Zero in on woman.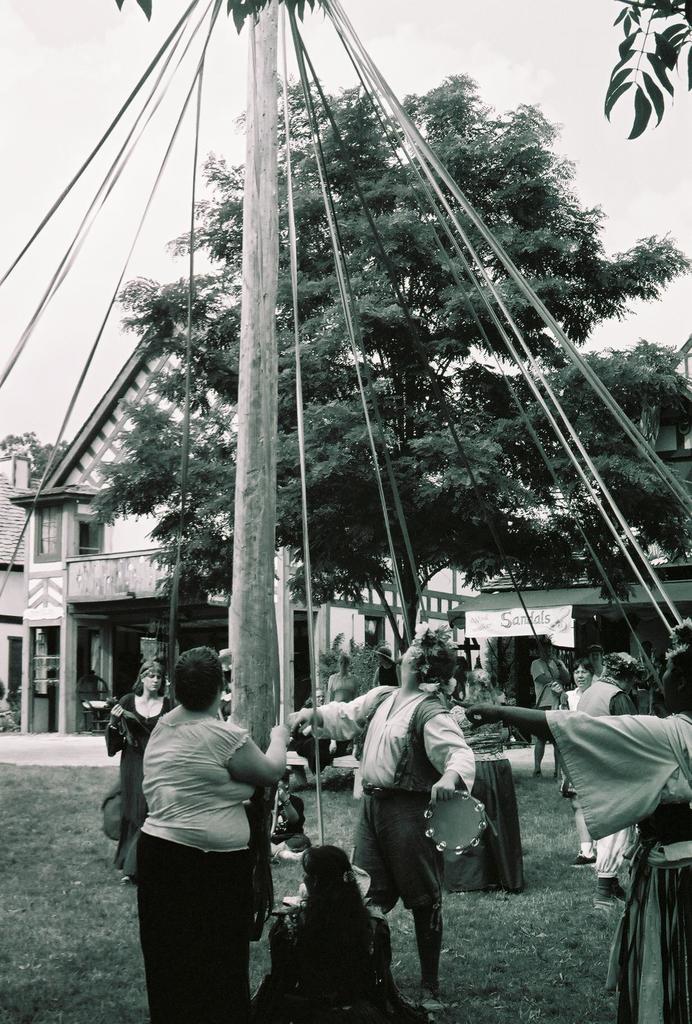
Zeroed in: 323 653 359 755.
